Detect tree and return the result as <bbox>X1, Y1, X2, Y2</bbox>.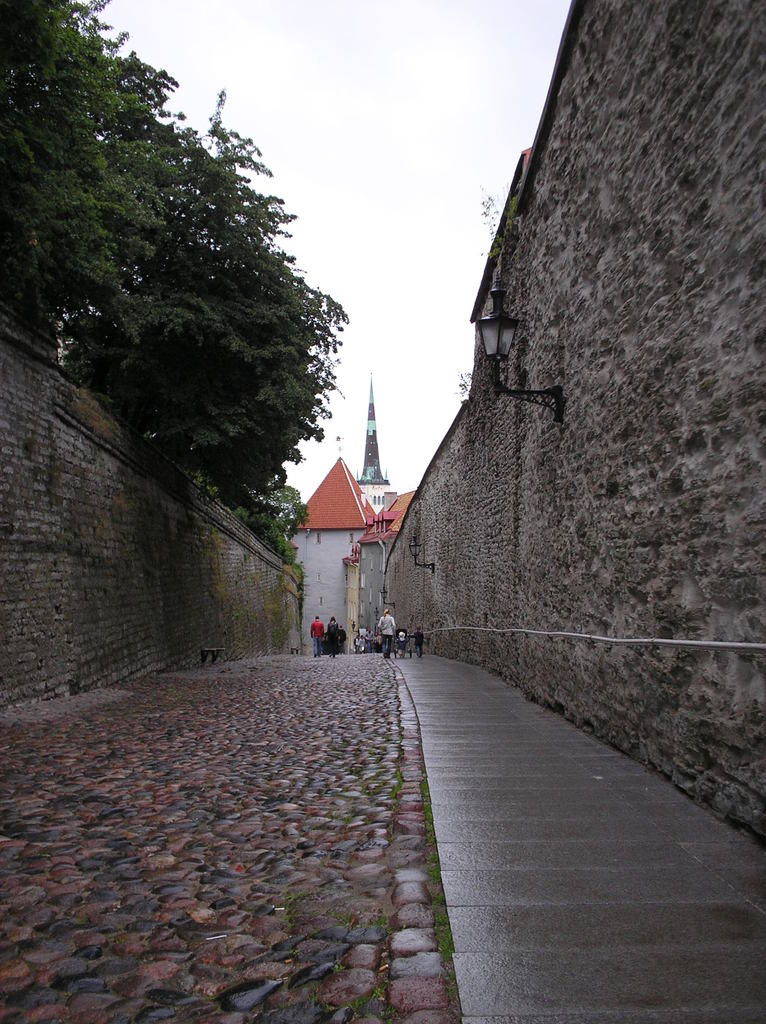
<bbox>0, 0, 241, 361</bbox>.
